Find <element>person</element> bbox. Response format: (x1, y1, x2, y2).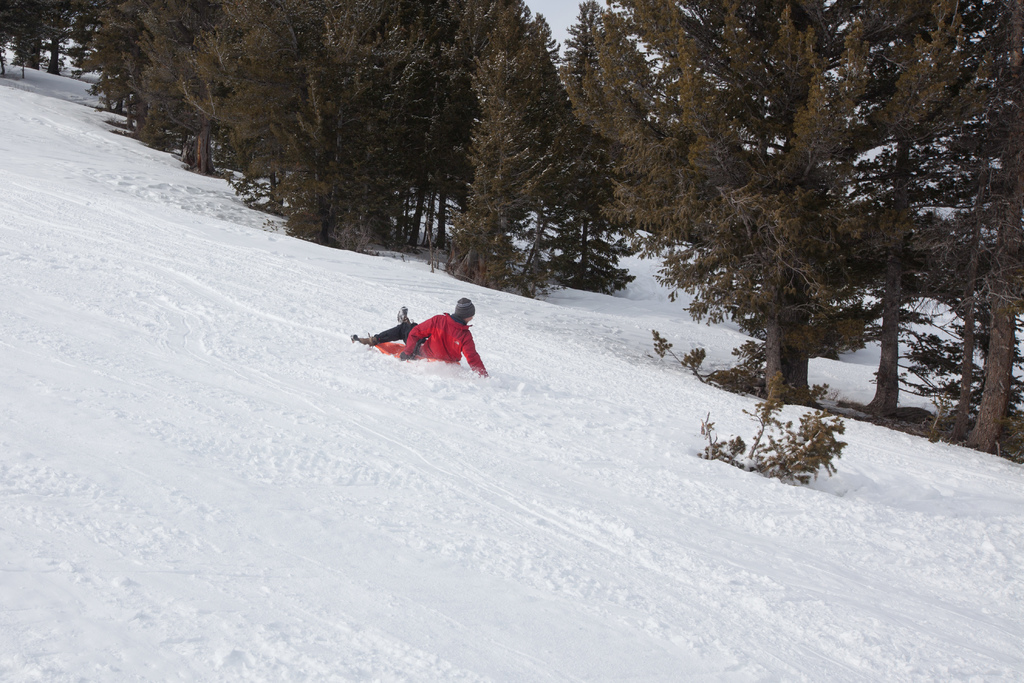
(383, 286, 479, 374).
